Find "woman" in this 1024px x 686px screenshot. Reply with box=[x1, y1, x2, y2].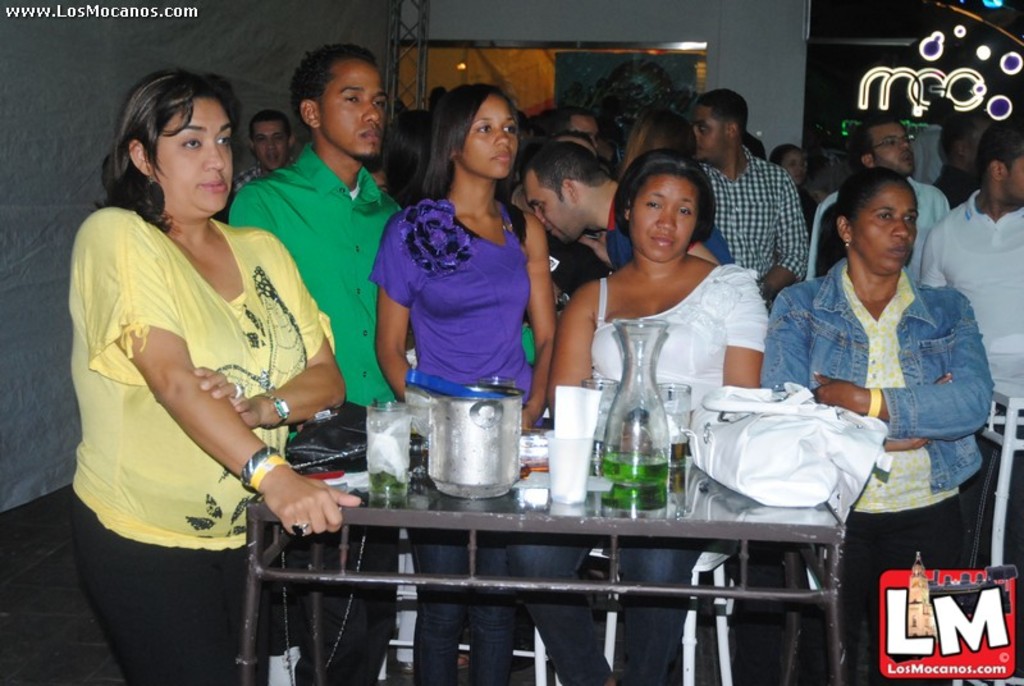
box=[73, 69, 364, 685].
